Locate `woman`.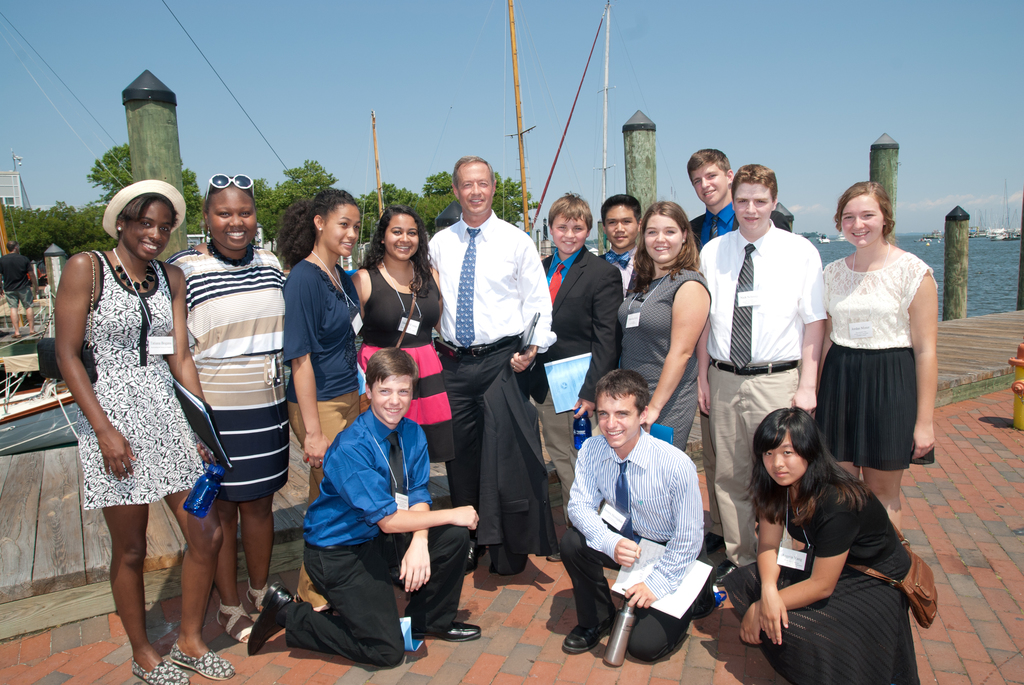
Bounding box: <box>613,189,721,444</box>.
